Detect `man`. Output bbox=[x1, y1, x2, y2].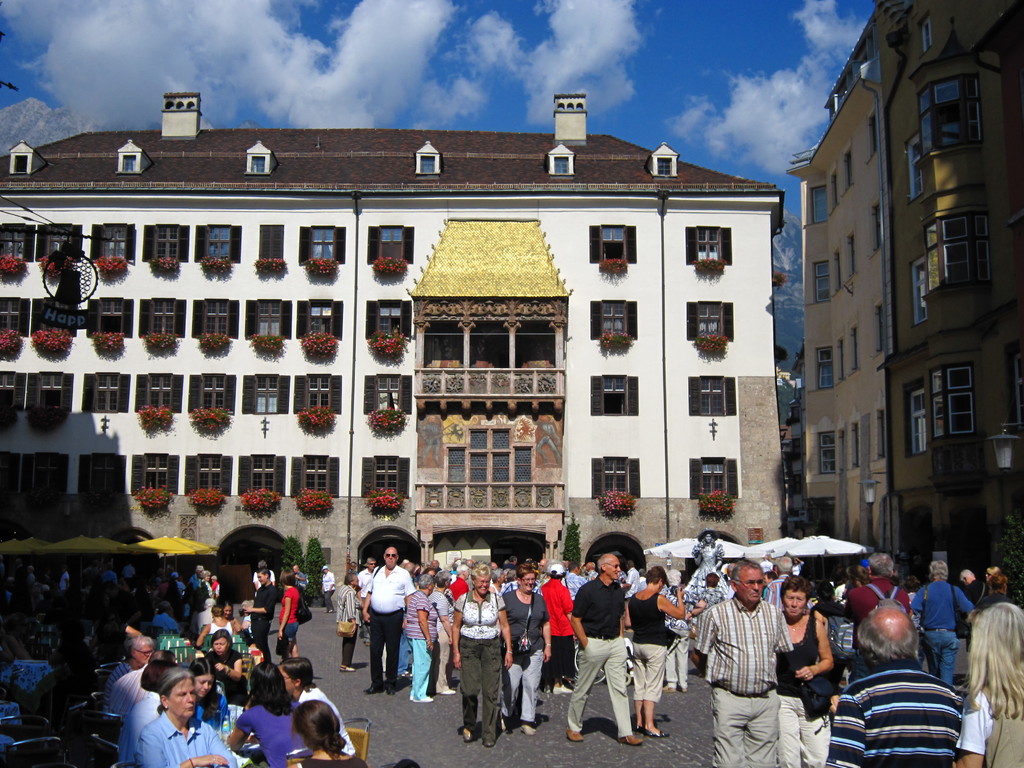
bbox=[563, 551, 643, 742].
